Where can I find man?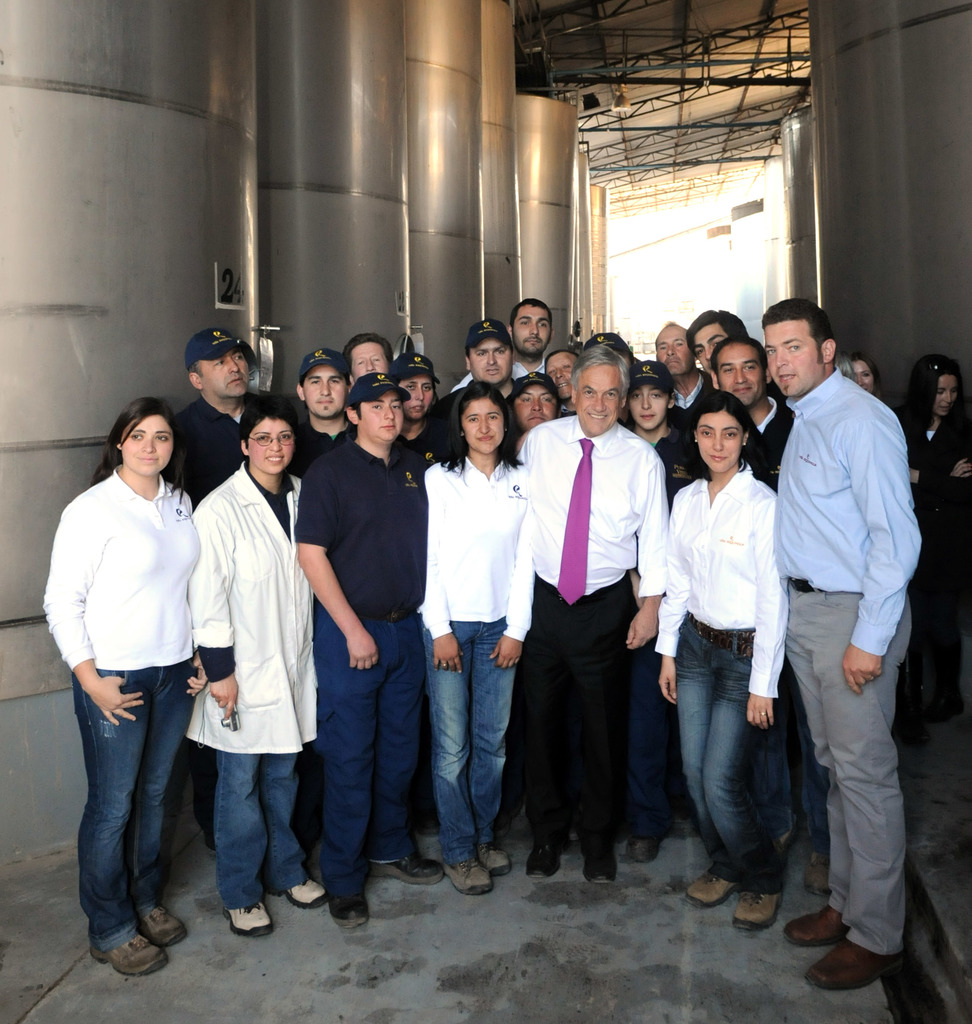
You can find it at detection(506, 340, 674, 888).
